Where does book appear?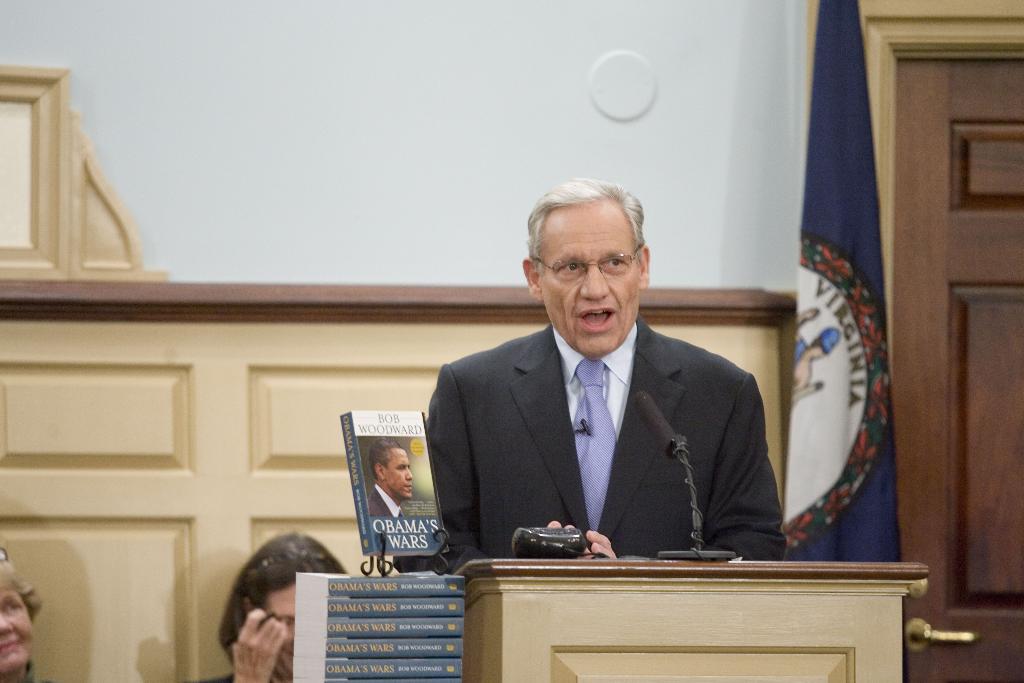
Appears at 331 411 444 577.
